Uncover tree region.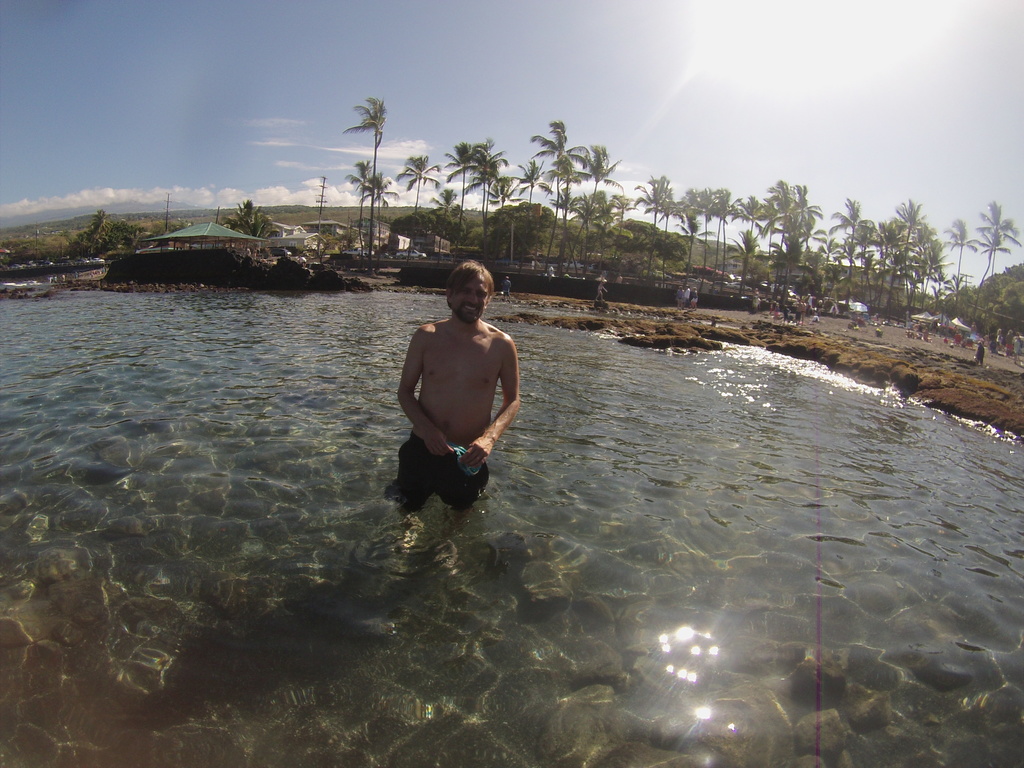
Uncovered: crop(570, 143, 624, 268).
